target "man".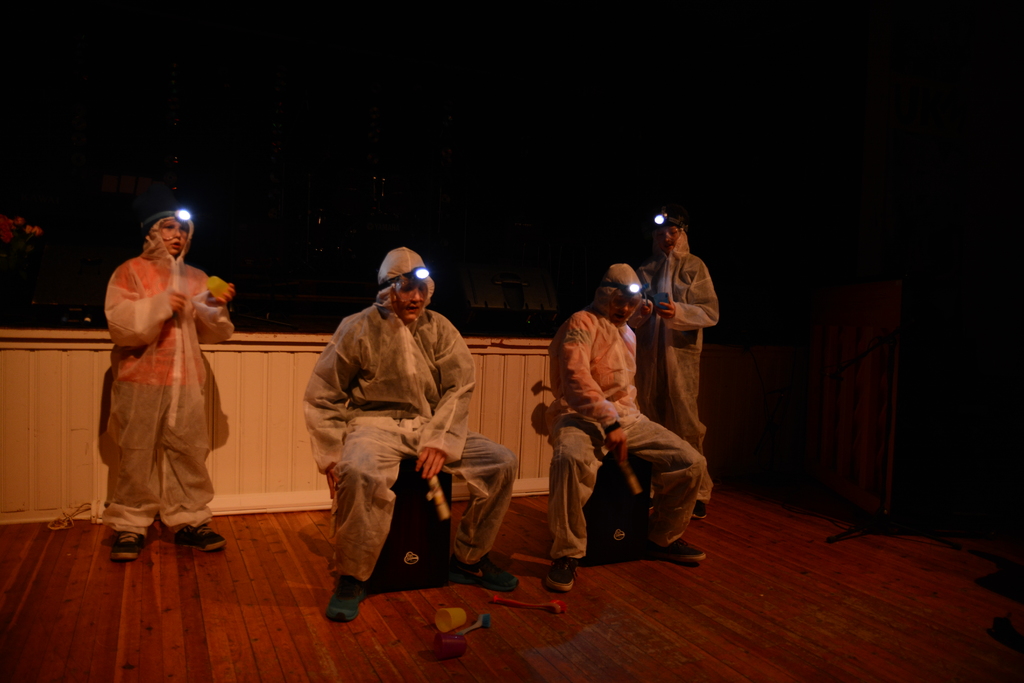
Target region: {"left": 532, "top": 261, "right": 710, "bottom": 597}.
